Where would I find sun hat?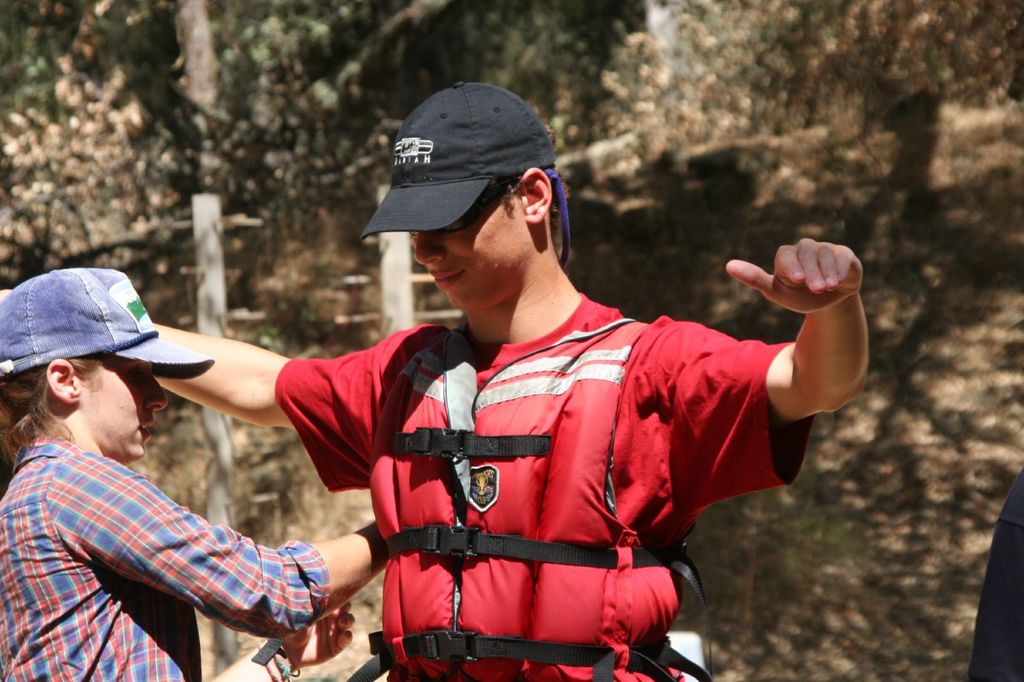
At (361, 77, 567, 273).
